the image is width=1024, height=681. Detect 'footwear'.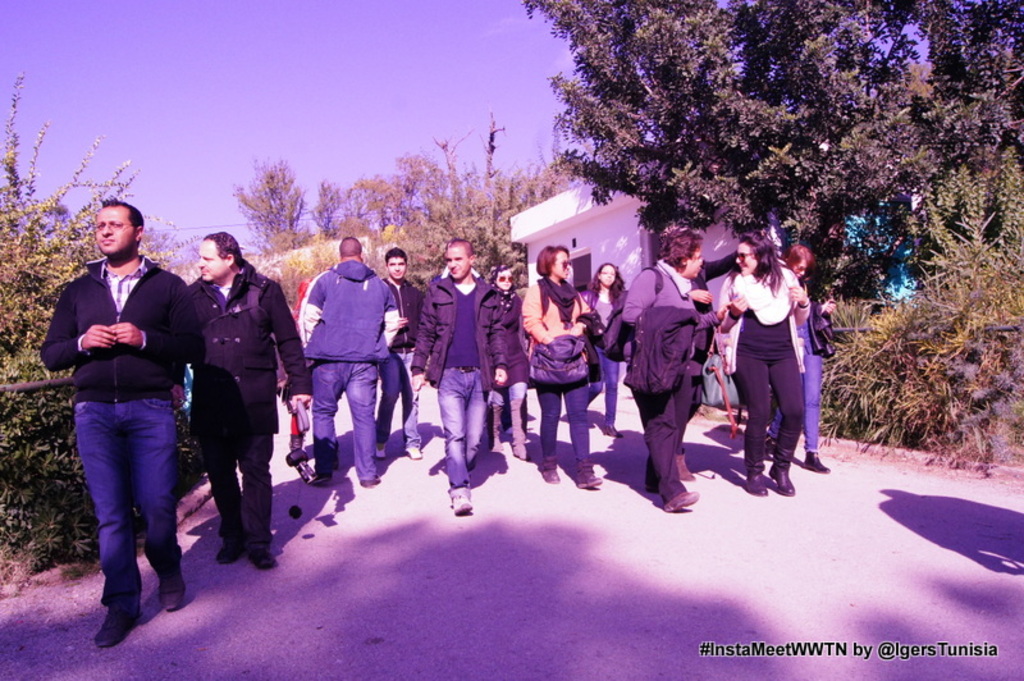
Detection: locate(608, 426, 625, 438).
